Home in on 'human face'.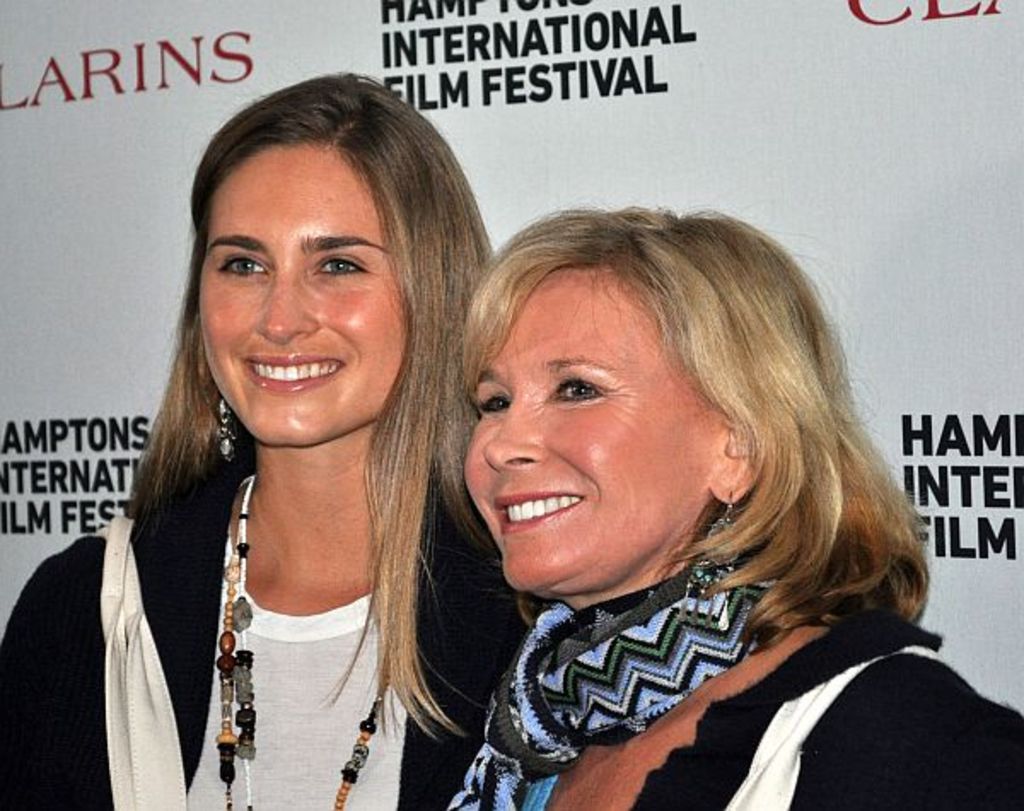
Homed in at select_region(464, 265, 724, 589).
